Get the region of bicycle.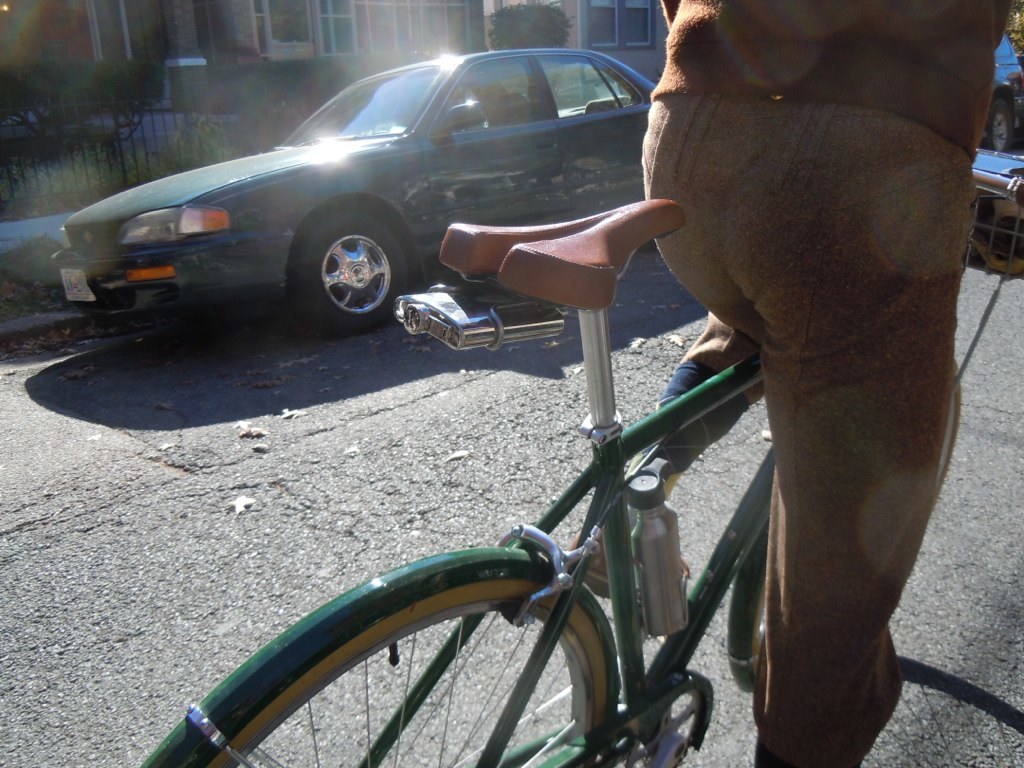
(143, 169, 1023, 767).
